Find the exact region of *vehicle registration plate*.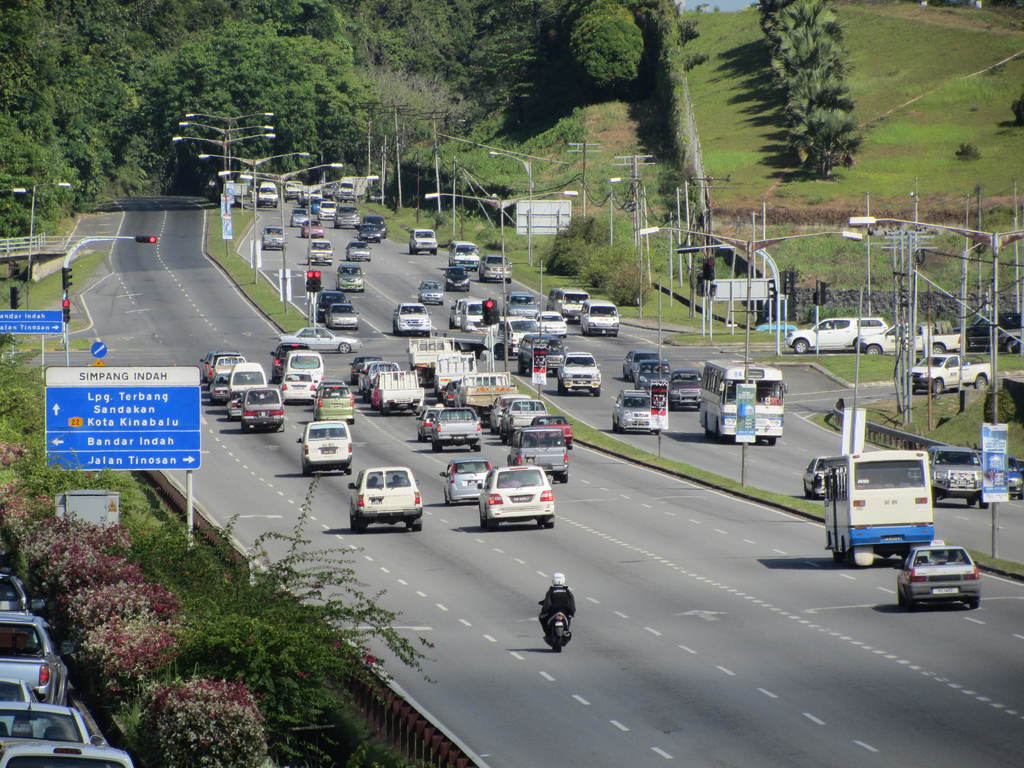
Exact region: pyautogui.locateOnScreen(250, 406, 269, 422).
